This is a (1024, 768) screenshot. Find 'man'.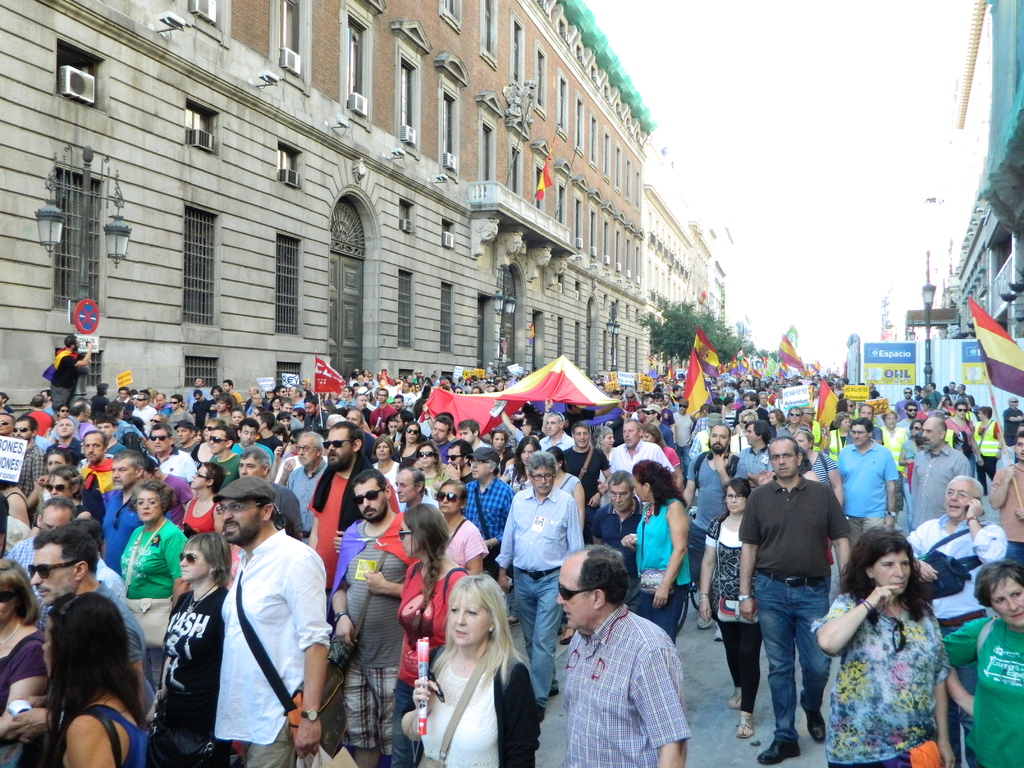
Bounding box: <box>465,447,515,636</box>.
